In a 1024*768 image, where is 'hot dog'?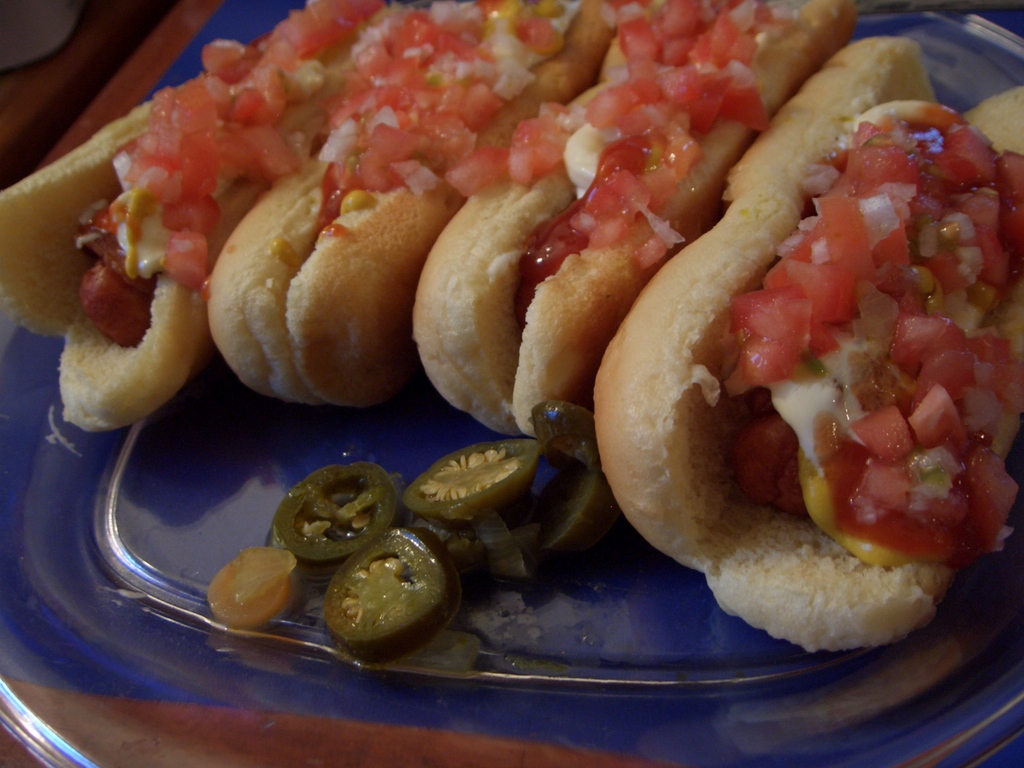
x1=584, y1=25, x2=1023, y2=660.
